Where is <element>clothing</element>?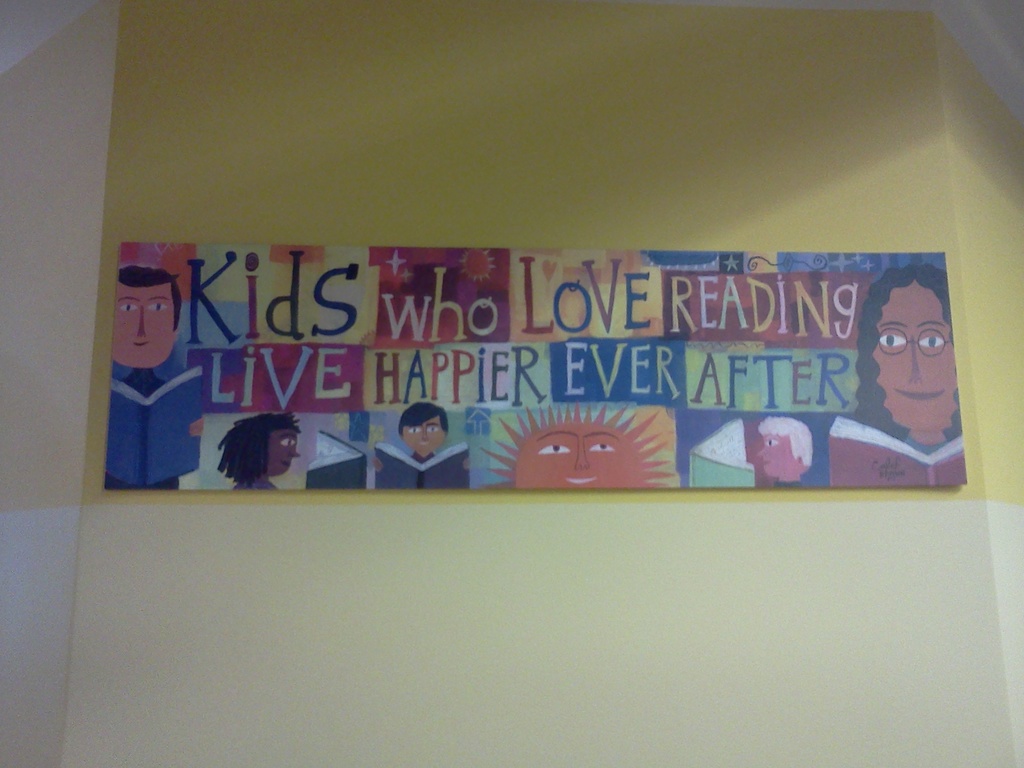
select_region(101, 362, 183, 490).
